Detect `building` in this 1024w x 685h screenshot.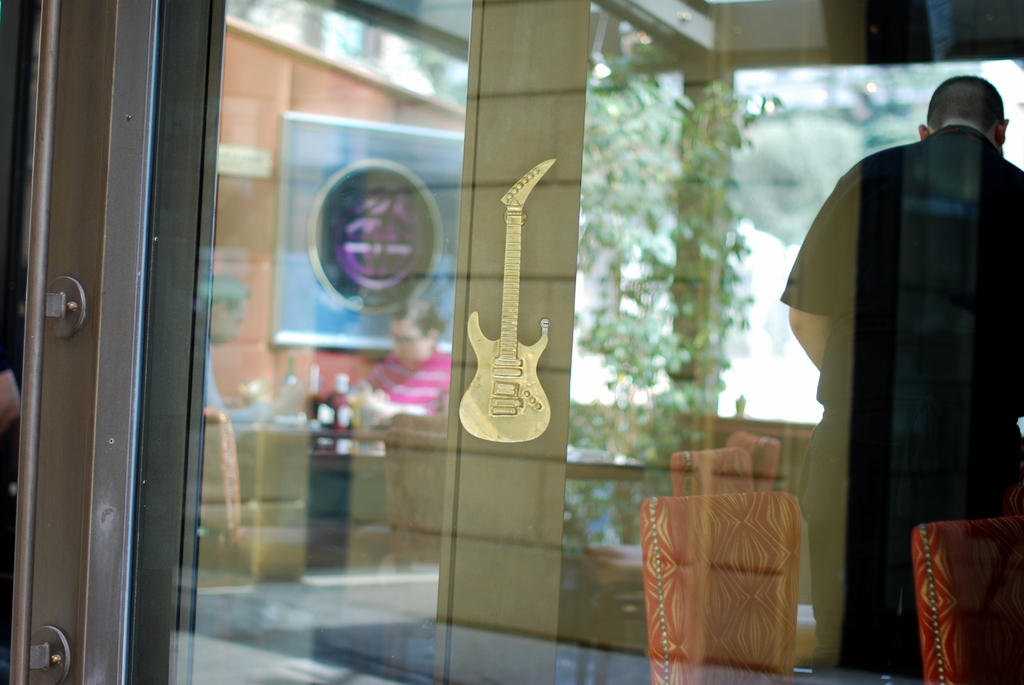
Detection: <box>0,0,1023,684</box>.
